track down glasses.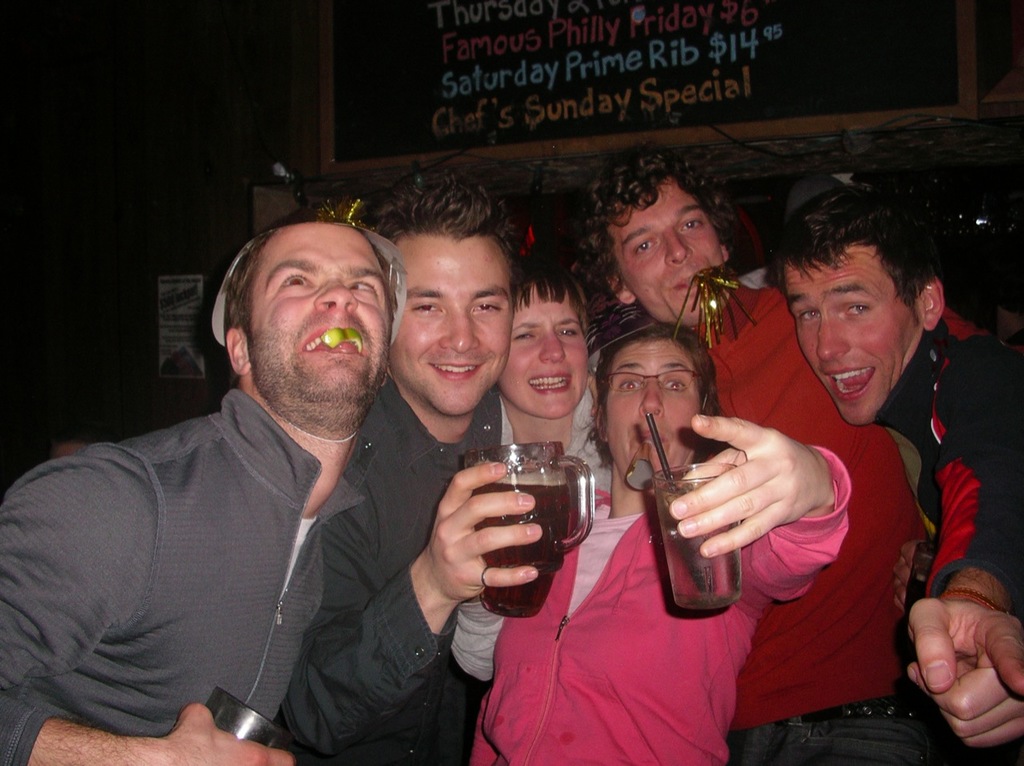
Tracked to locate(603, 367, 704, 393).
